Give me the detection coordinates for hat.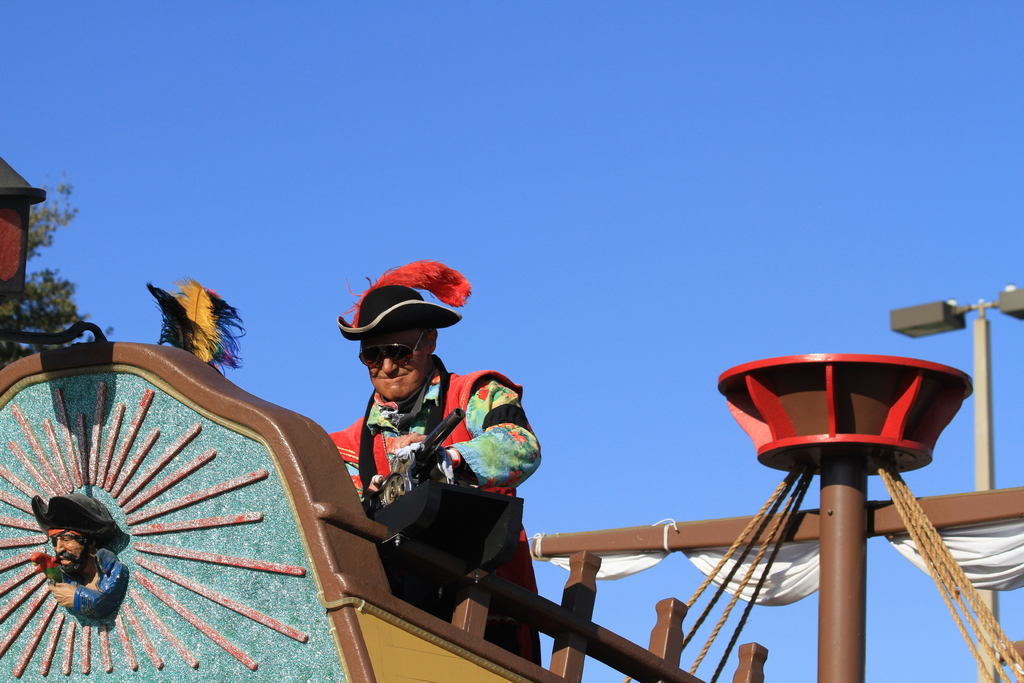
(left=336, top=284, right=461, bottom=340).
